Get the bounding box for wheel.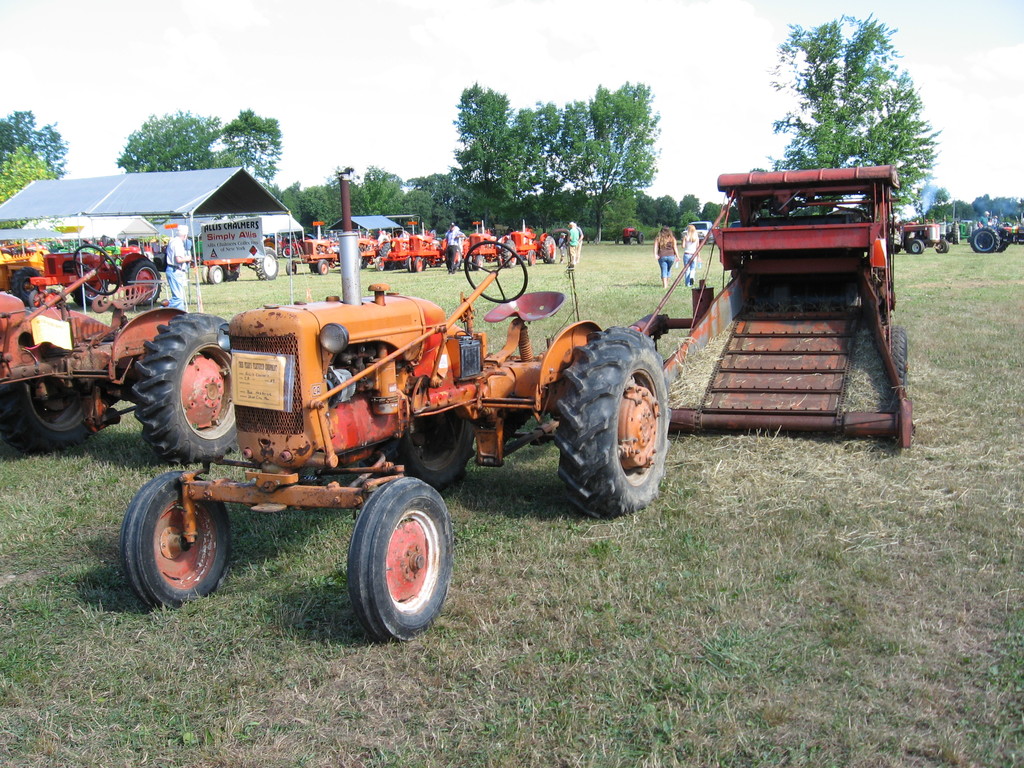
box=[628, 238, 634, 244].
